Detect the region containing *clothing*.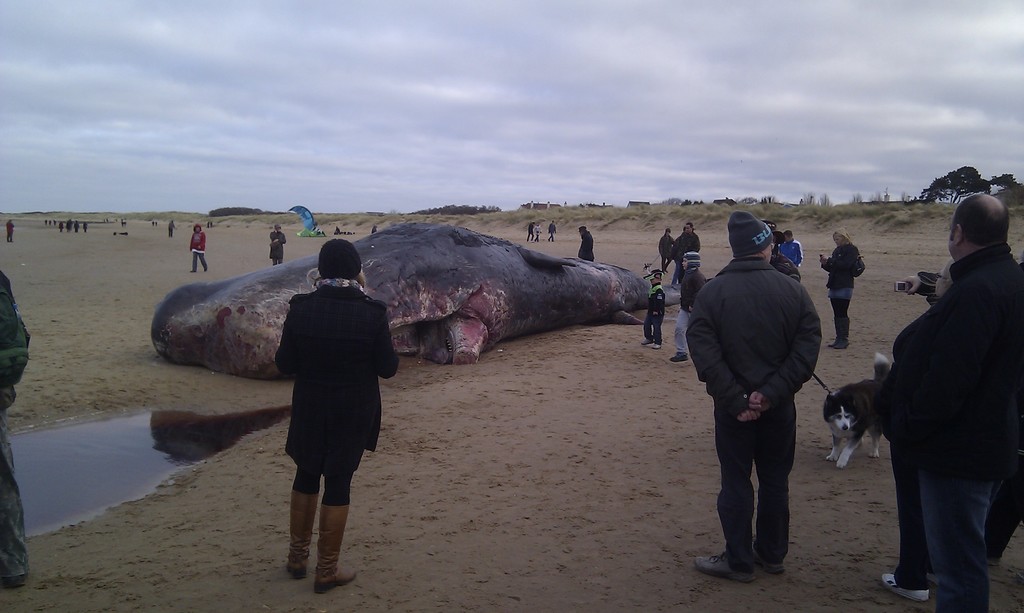
select_region(260, 247, 400, 505).
